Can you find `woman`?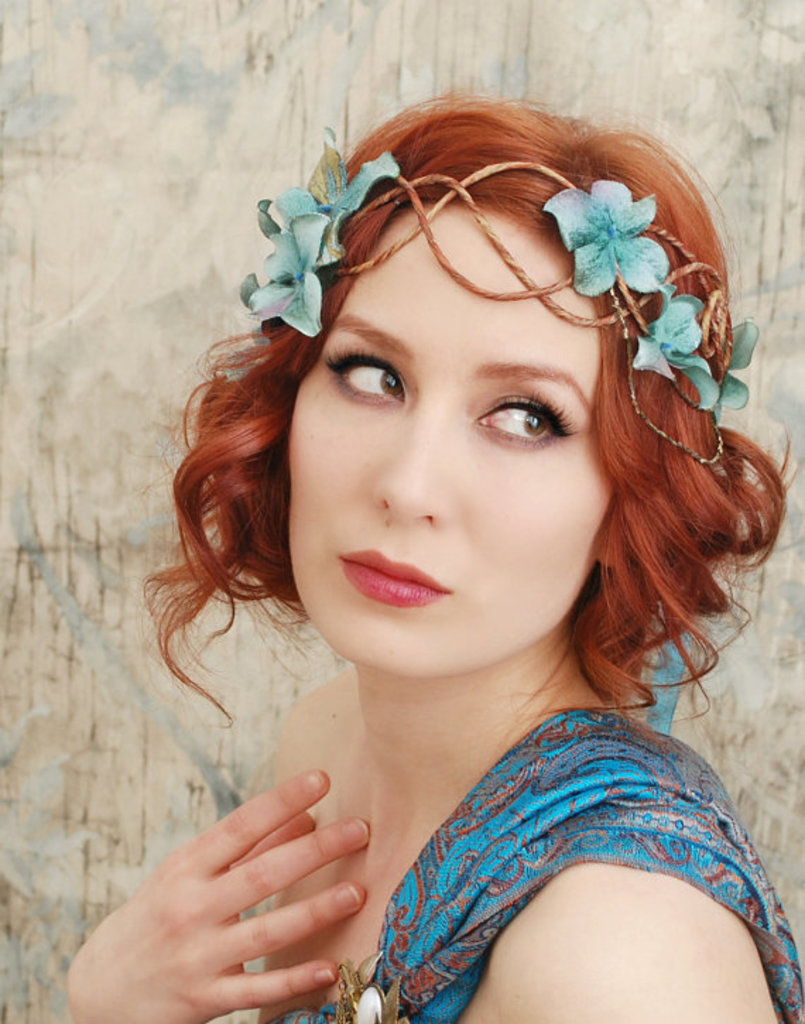
Yes, bounding box: (x1=78, y1=89, x2=804, y2=1023).
